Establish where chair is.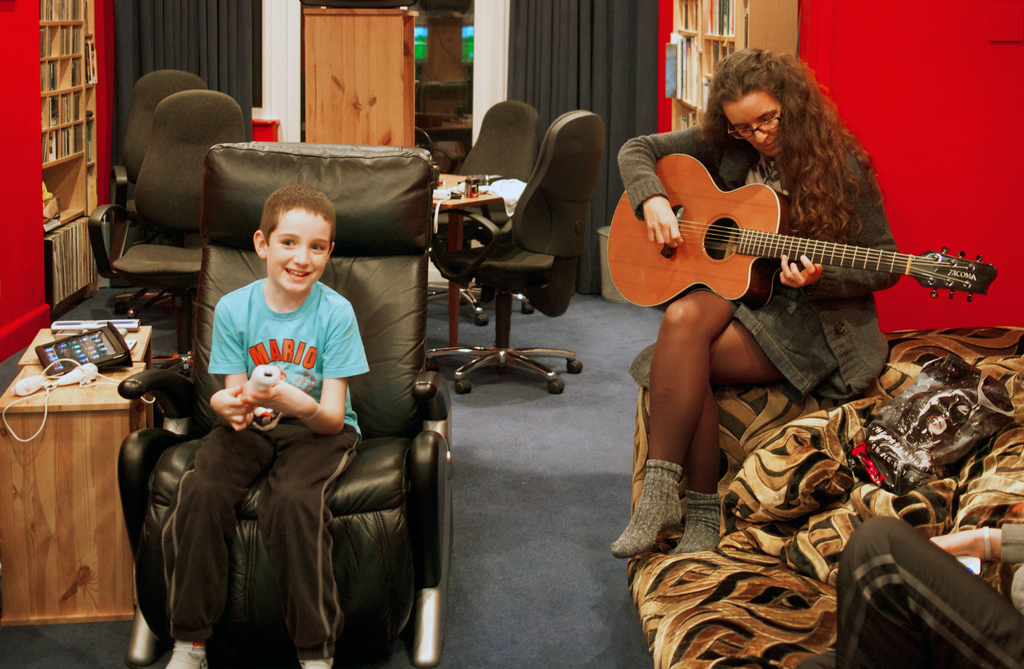
Established at left=426, top=95, right=532, bottom=326.
